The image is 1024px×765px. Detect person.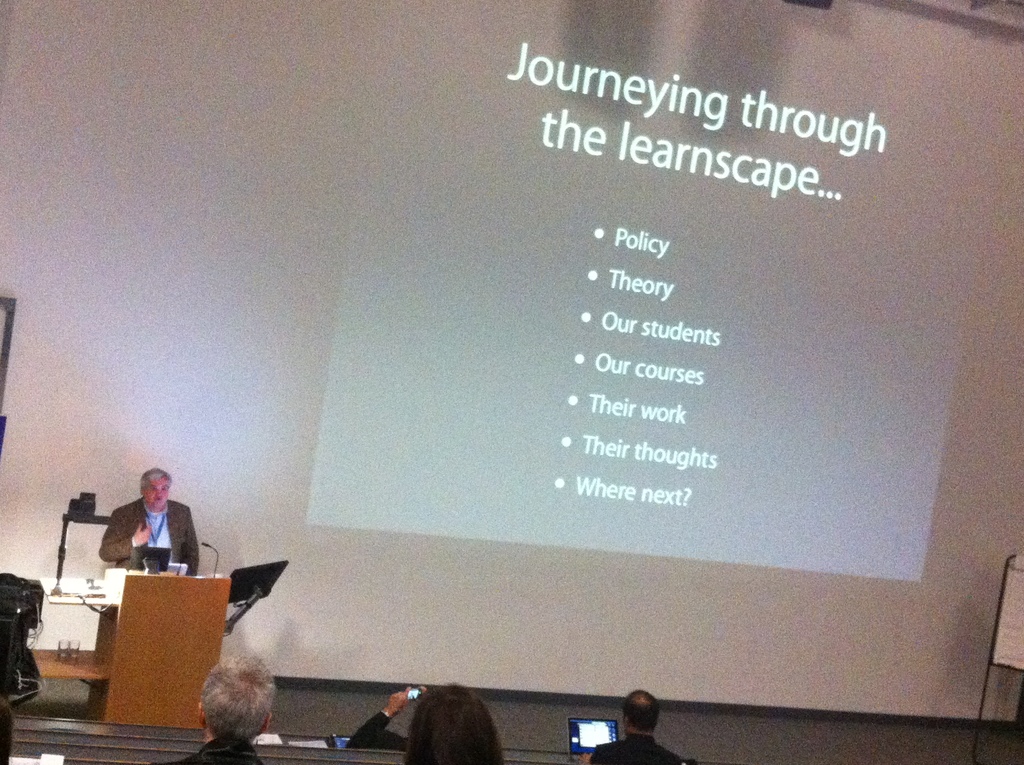
Detection: left=146, top=651, right=278, bottom=764.
